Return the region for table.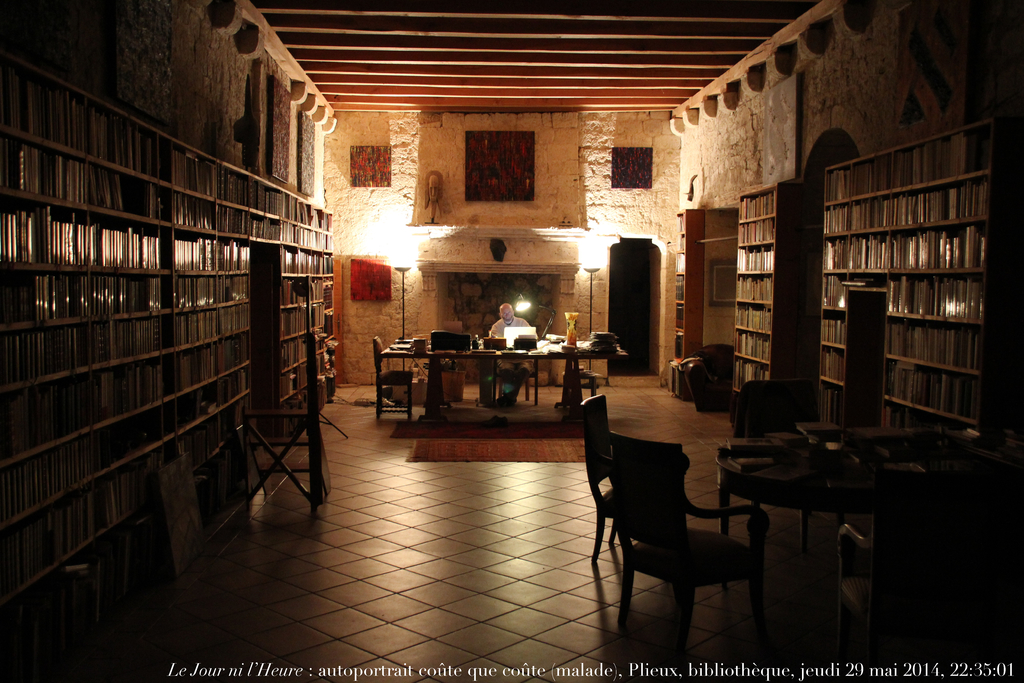
(661, 415, 981, 659).
